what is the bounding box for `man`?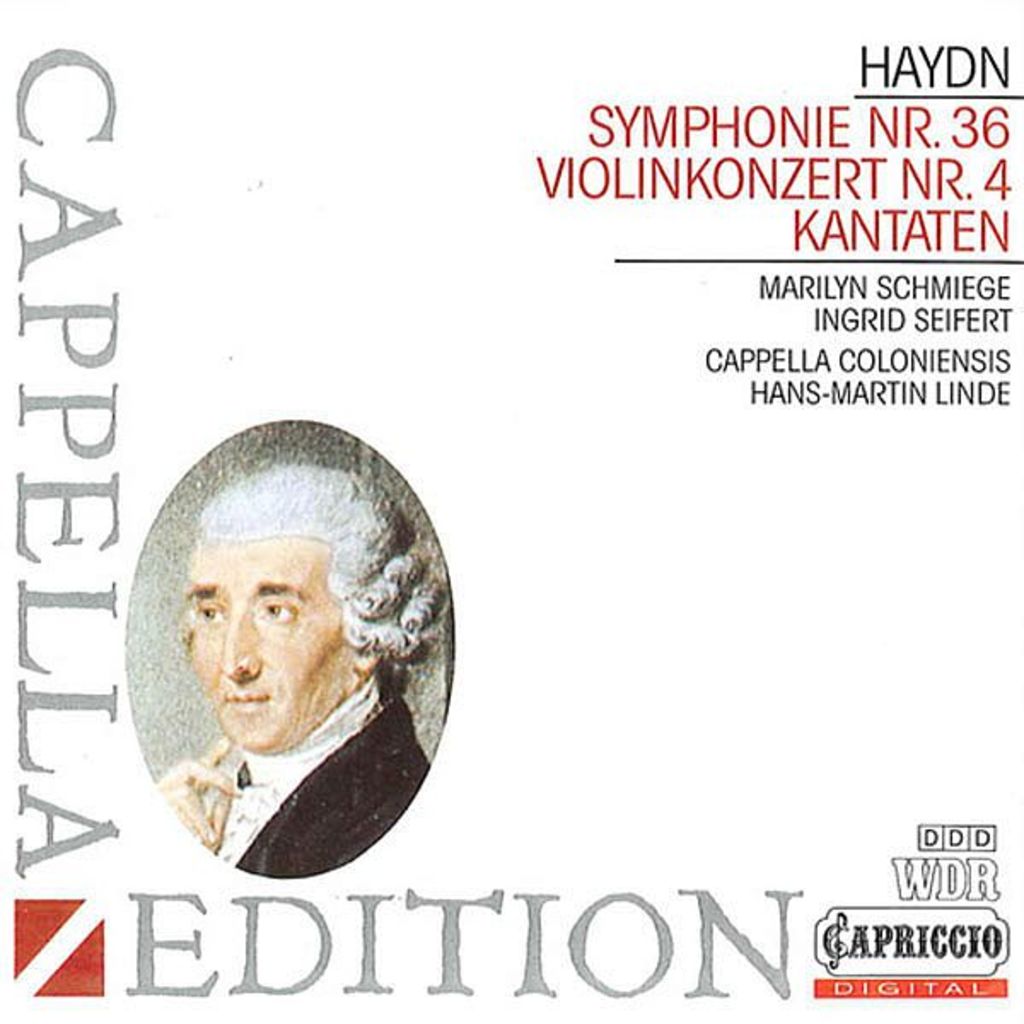
113:481:445:843.
